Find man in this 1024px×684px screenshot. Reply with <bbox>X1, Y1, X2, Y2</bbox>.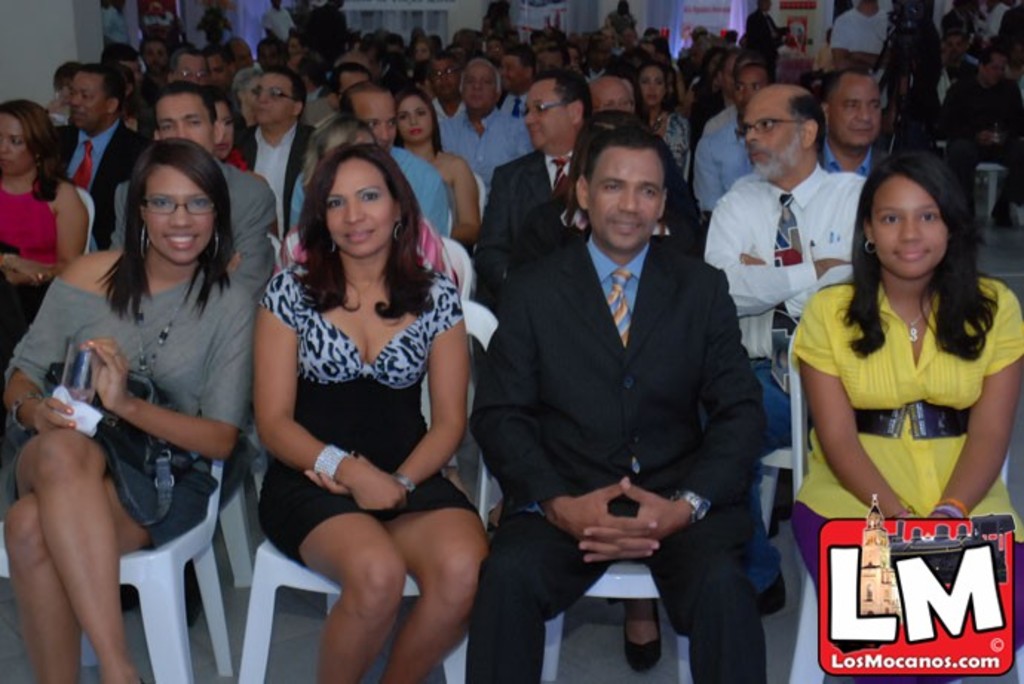
<bbox>933, 30, 984, 99</bbox>.
